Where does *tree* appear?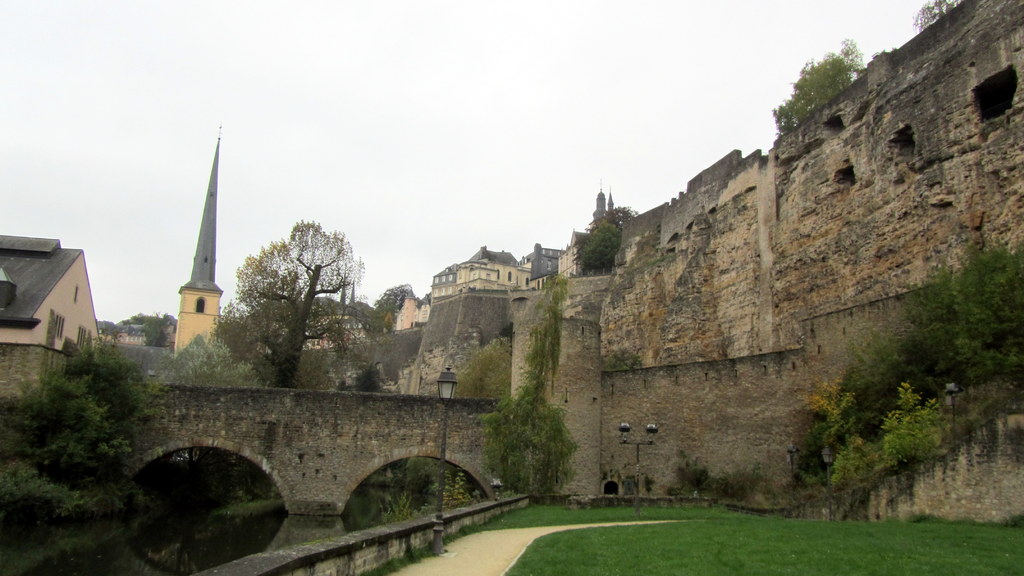
Appears at bbox(0, 337, 166, 564).
